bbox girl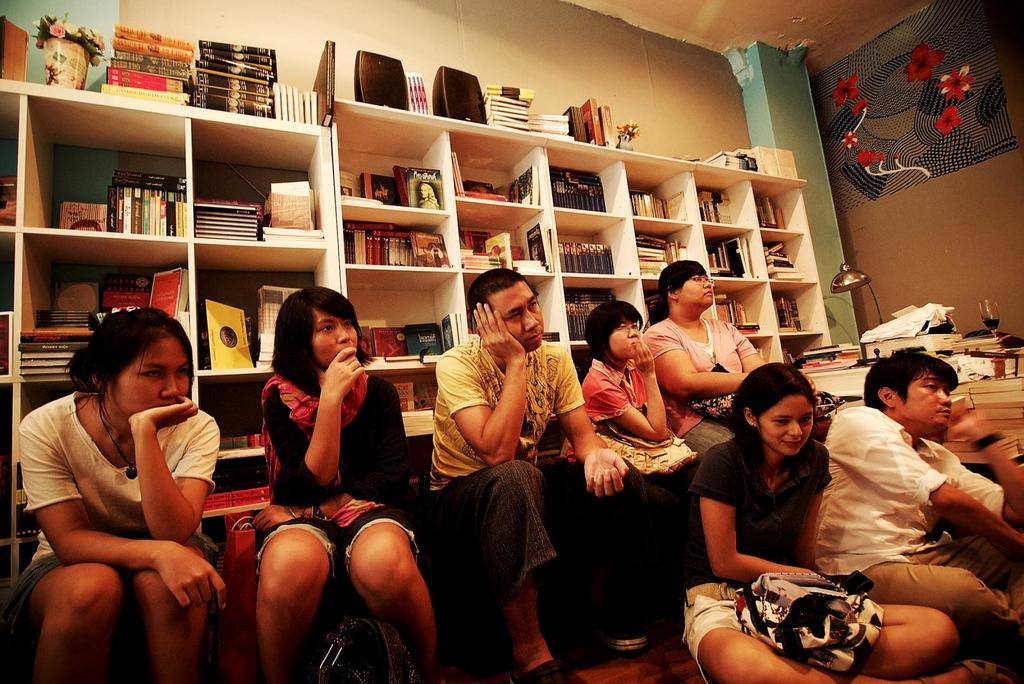
<bbox>15, 303, 230, 683</bbox>
